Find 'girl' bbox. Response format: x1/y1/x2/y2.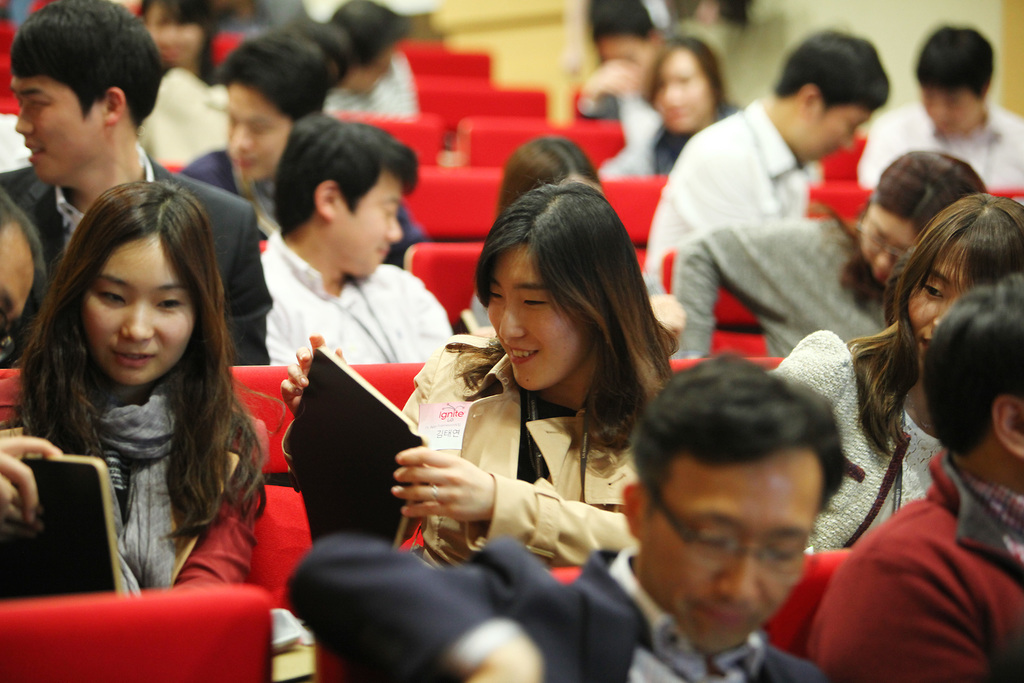
771/190/1023/549.
